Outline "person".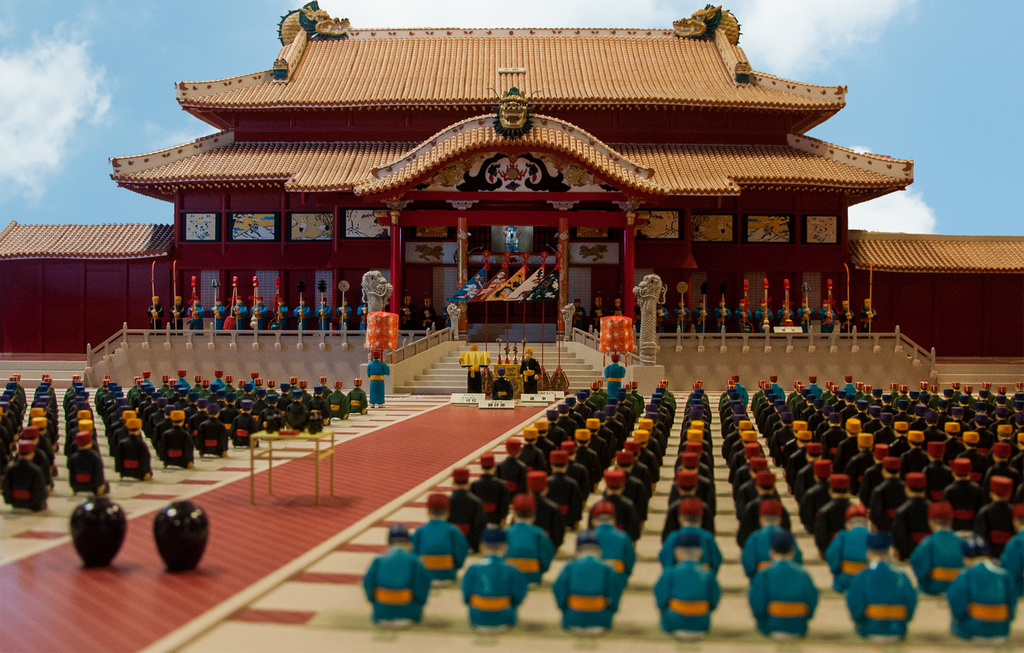
Outline: [x1=229, y1=294, x2=249, y2=328].
